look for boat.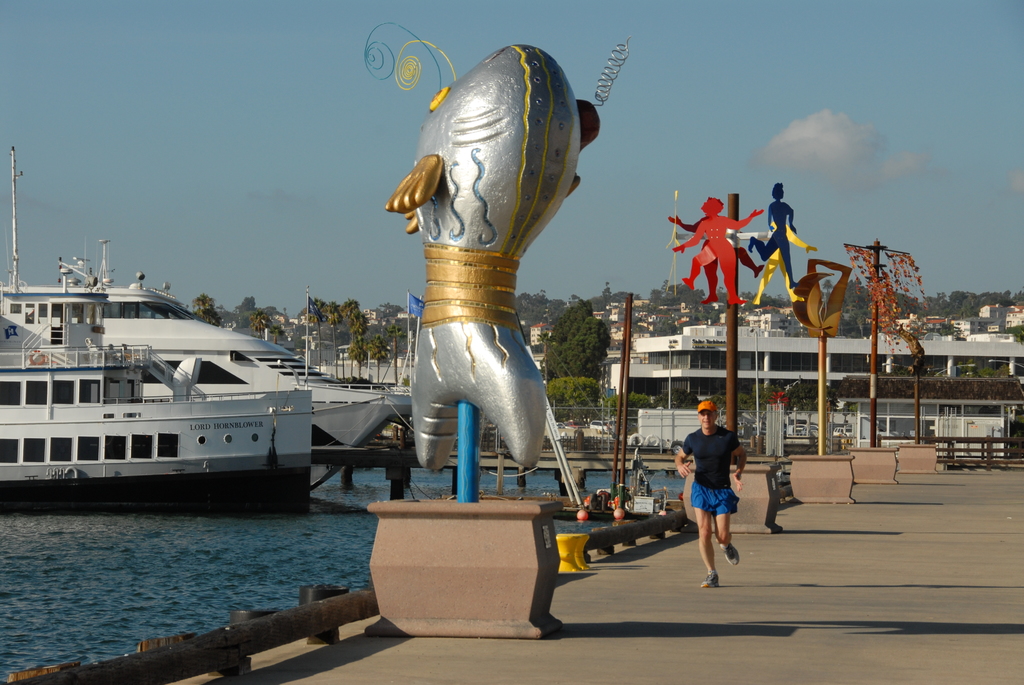
Found: {"left": 0, "top": 262, "right": 426, "bottom": 457}.
